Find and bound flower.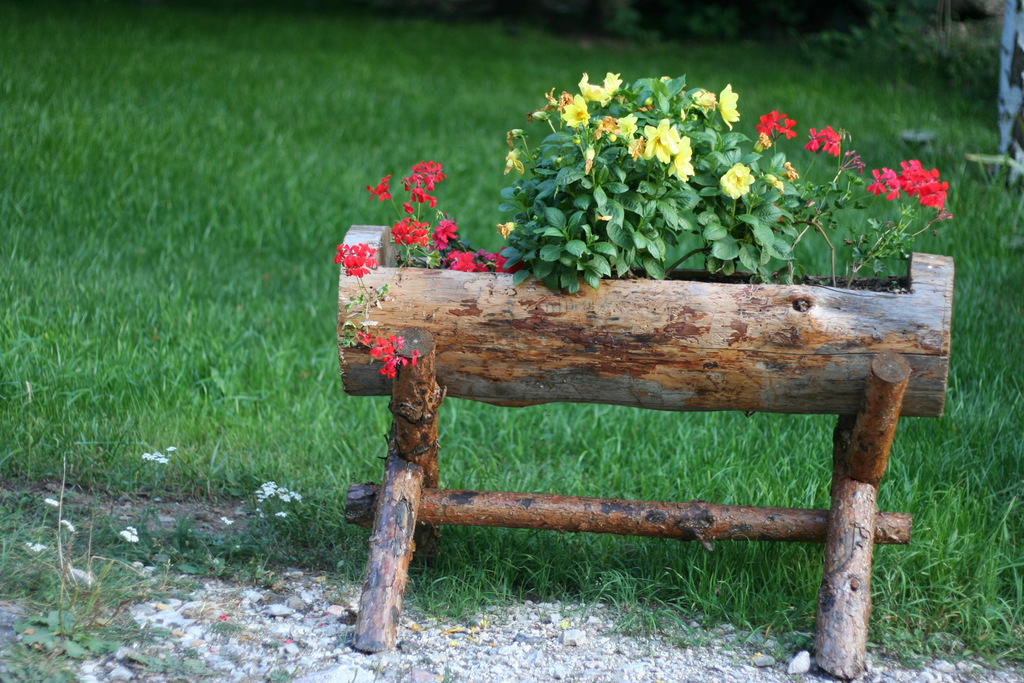
Bound: bbox=[886, 155, 948, 211].
